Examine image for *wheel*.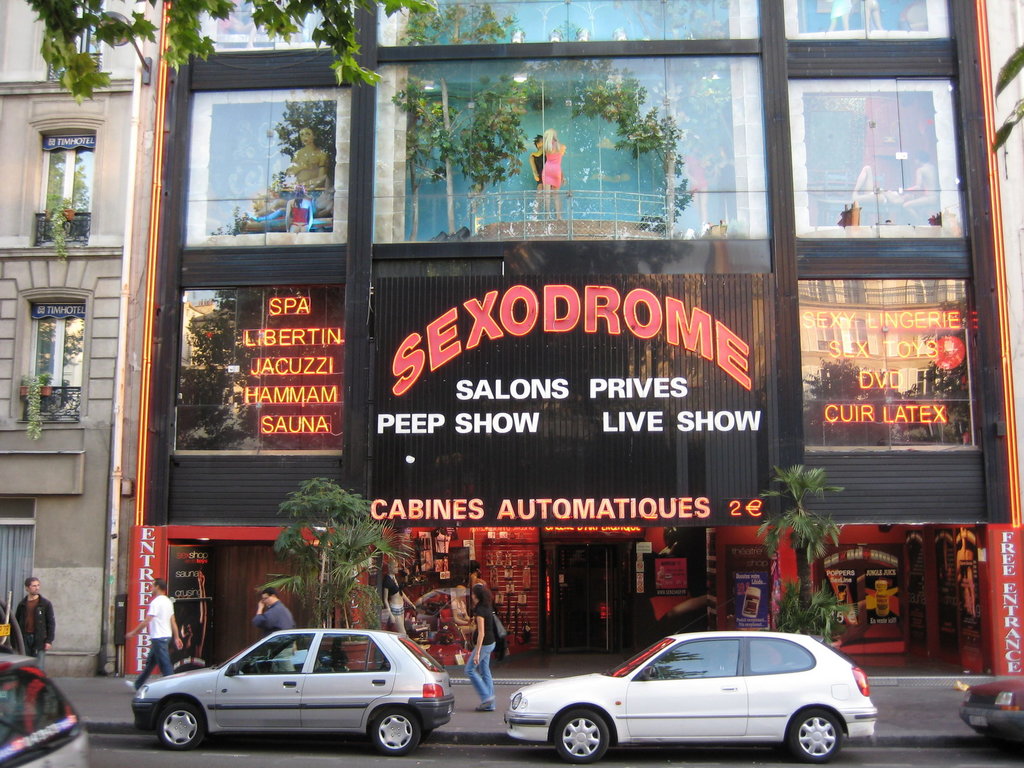
Examination result: crop(154, 701, 208, 750).
